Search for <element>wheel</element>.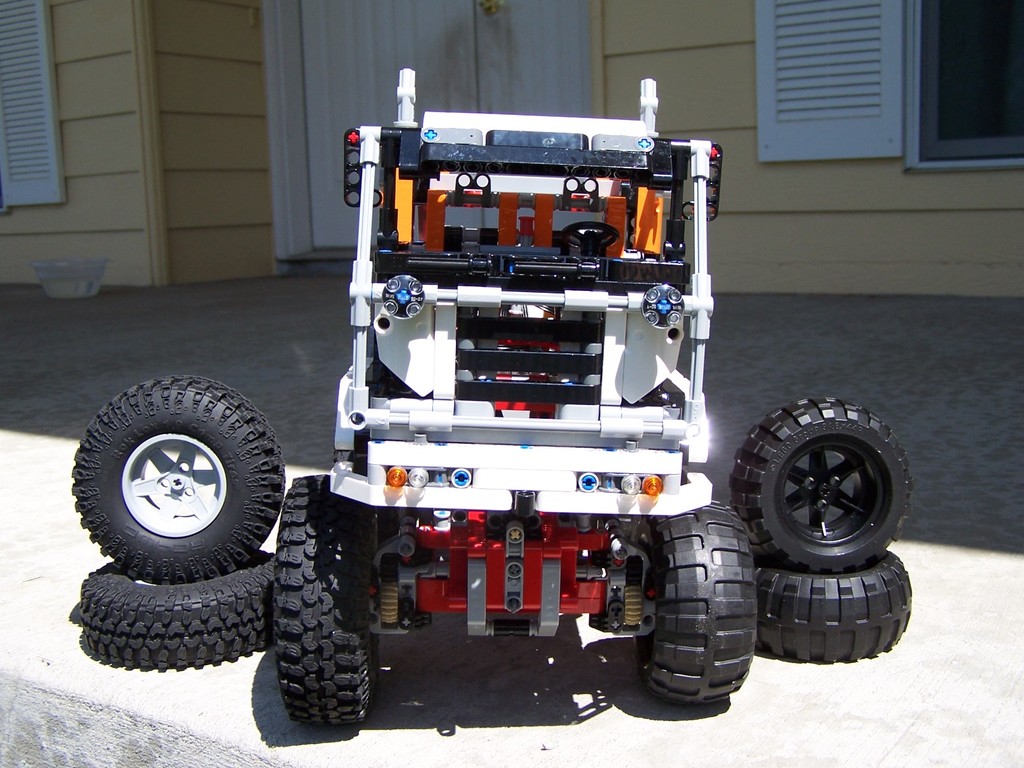
Found at box(276, 477, 391, 739).
